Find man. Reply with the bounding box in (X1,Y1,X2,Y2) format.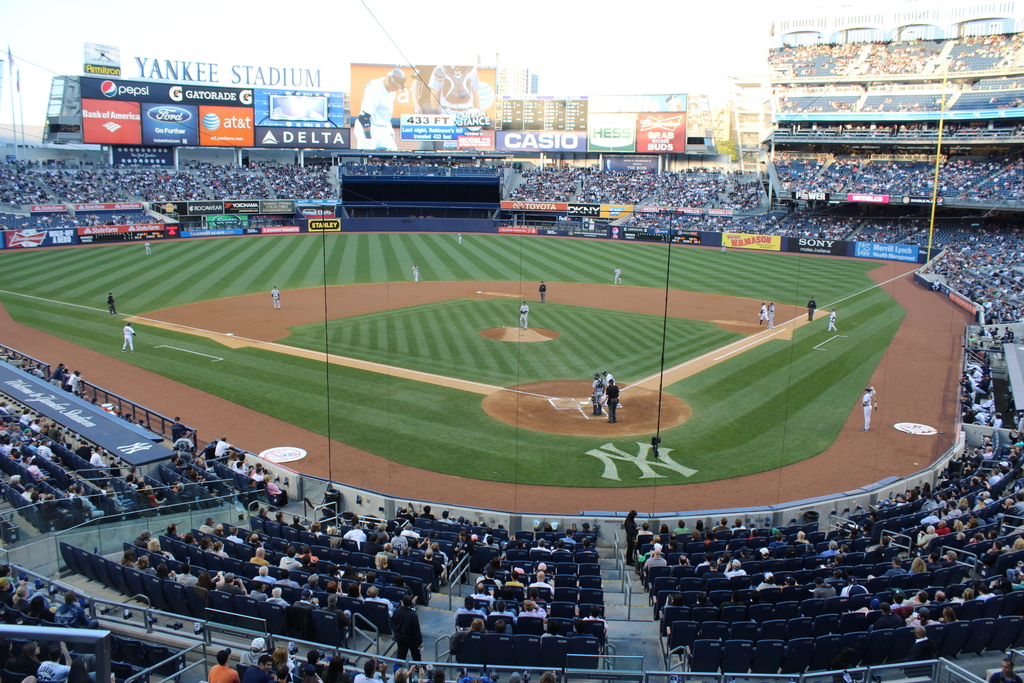
(427,62,484,122).
